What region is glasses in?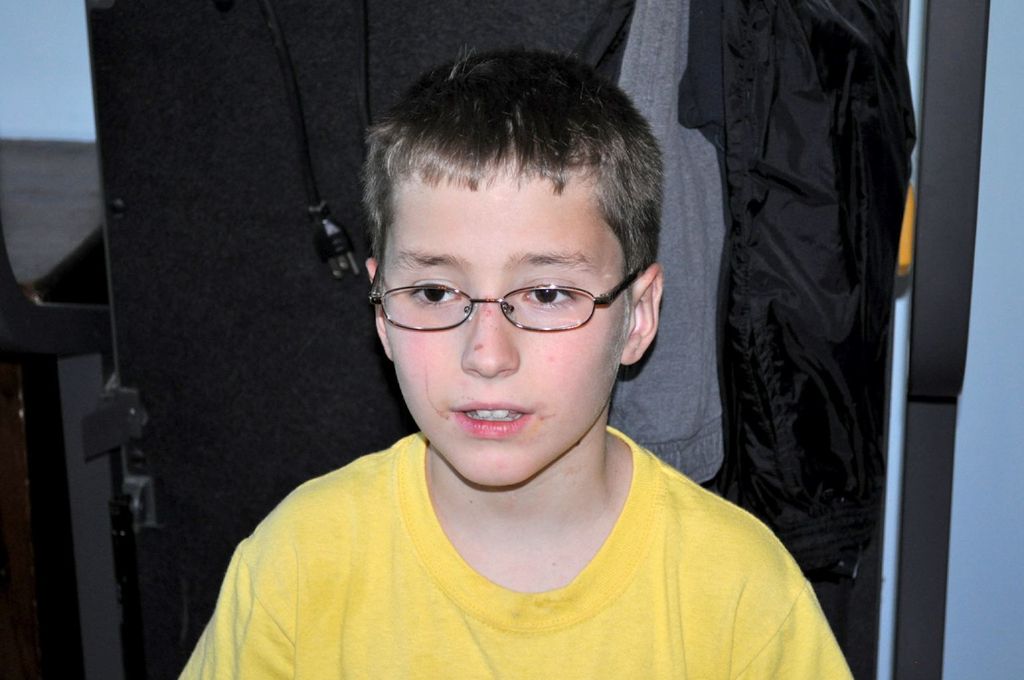
<box>377,263,646,343</box>.
